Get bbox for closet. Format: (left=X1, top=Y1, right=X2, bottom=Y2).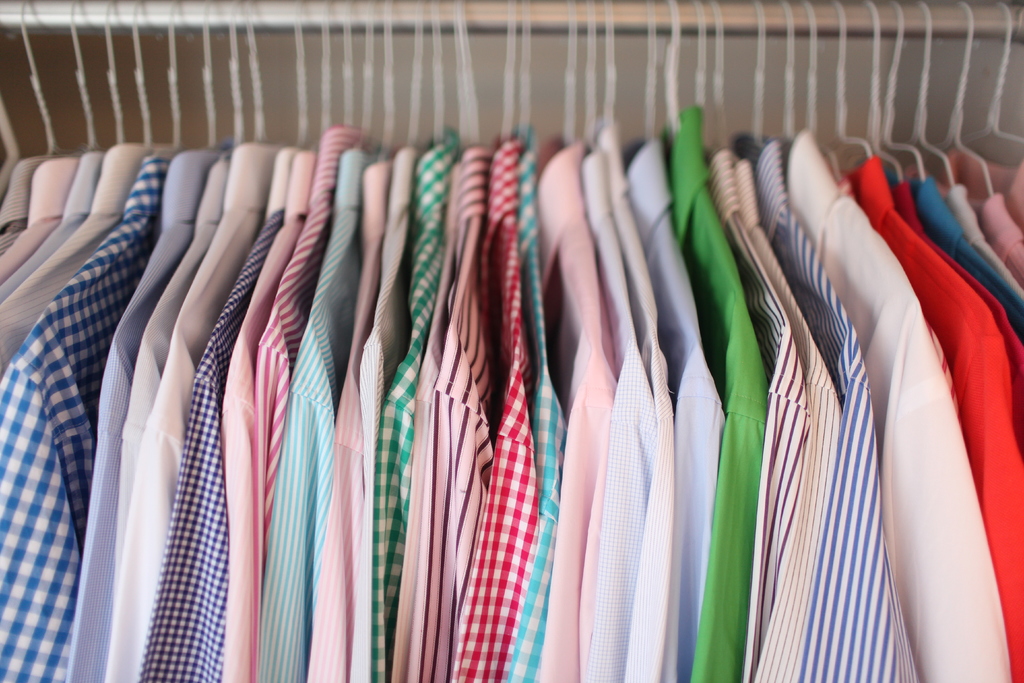
(left=0, top=0, right=1023, bottom=682).
